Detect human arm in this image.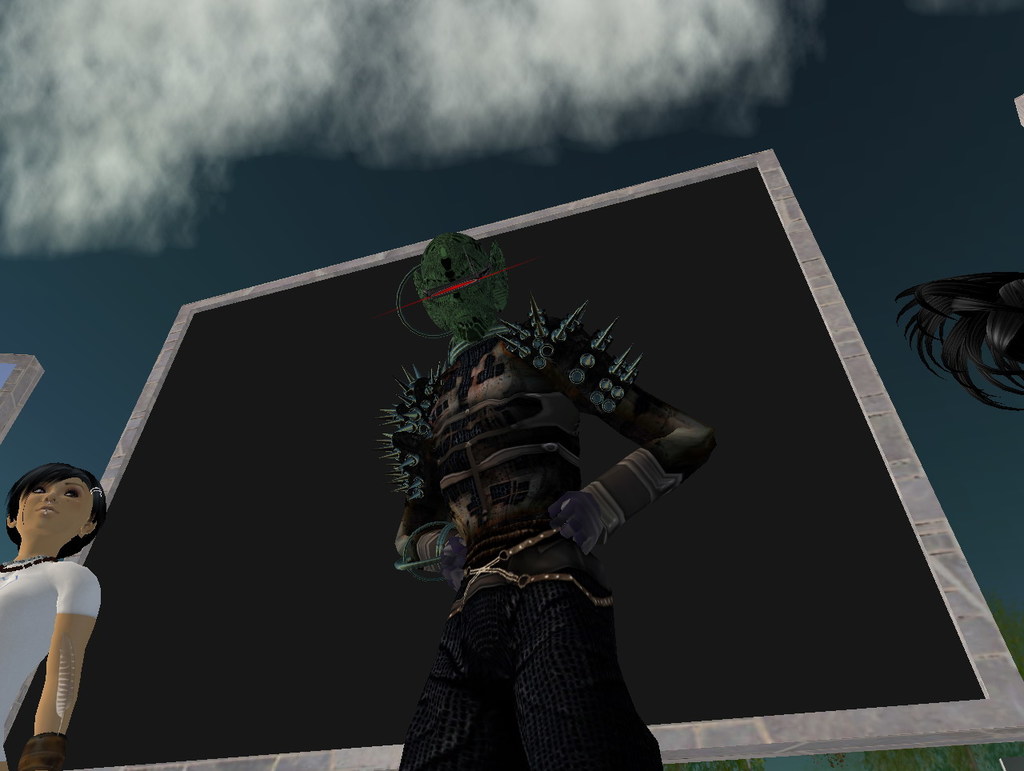
Detection: box=[387, 505, 477, 581].
